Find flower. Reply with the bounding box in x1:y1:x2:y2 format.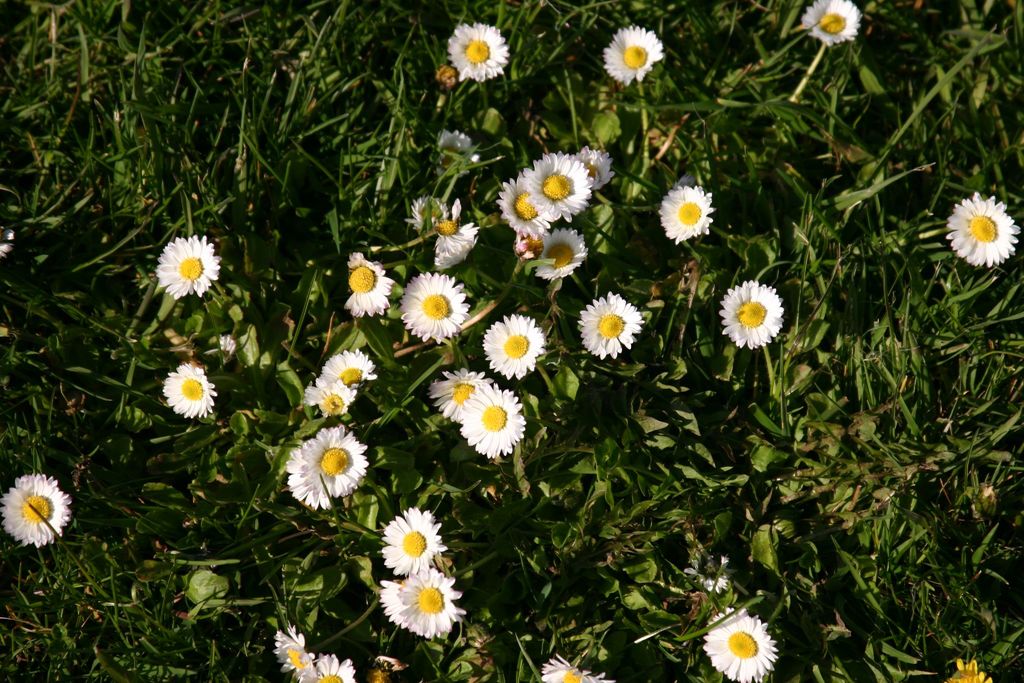
533:227:592:280.
